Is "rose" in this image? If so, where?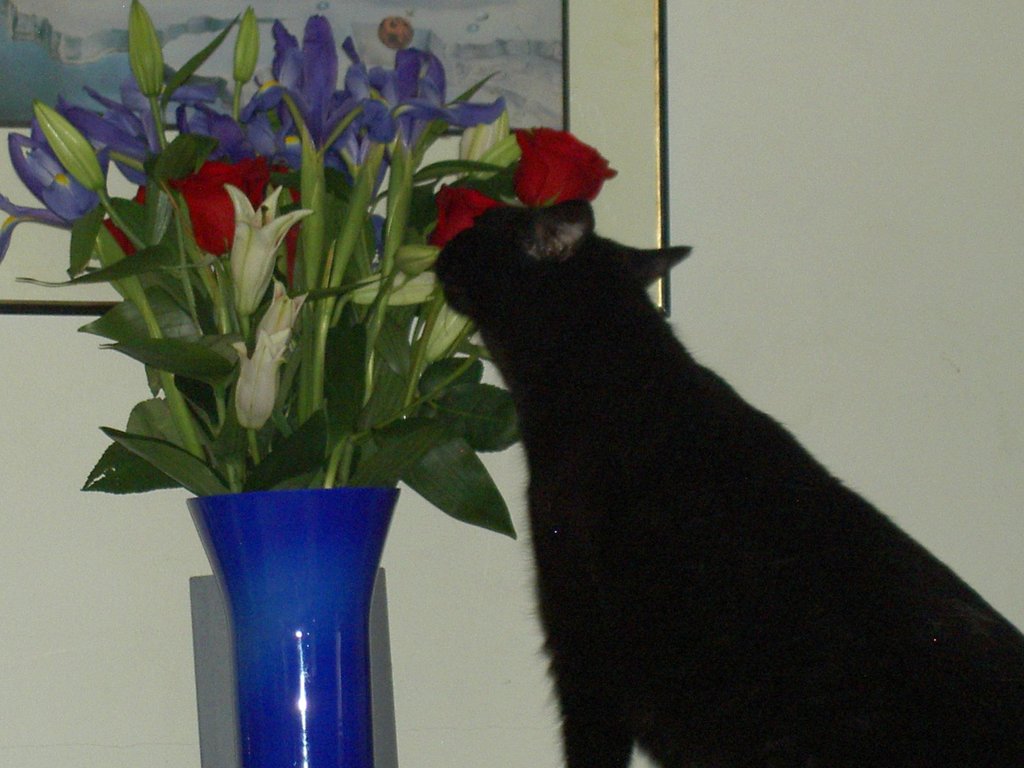
Yes, at (left=424, top=182, right=504, bottom=254).
